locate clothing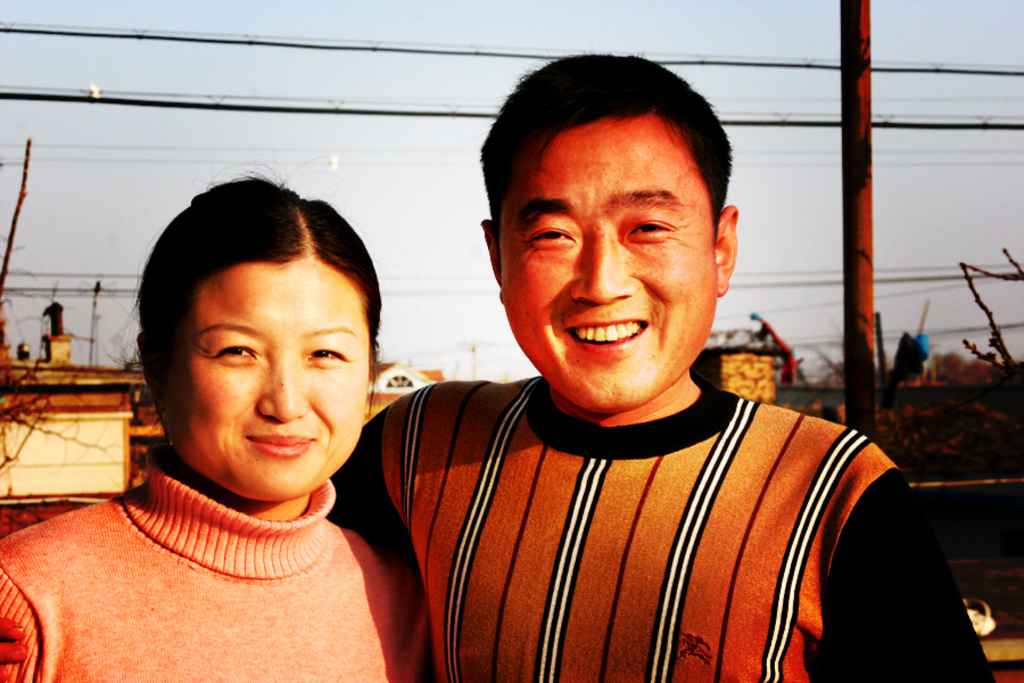
pyautogui.locateOnScreen(306, 336, 935, 676)
